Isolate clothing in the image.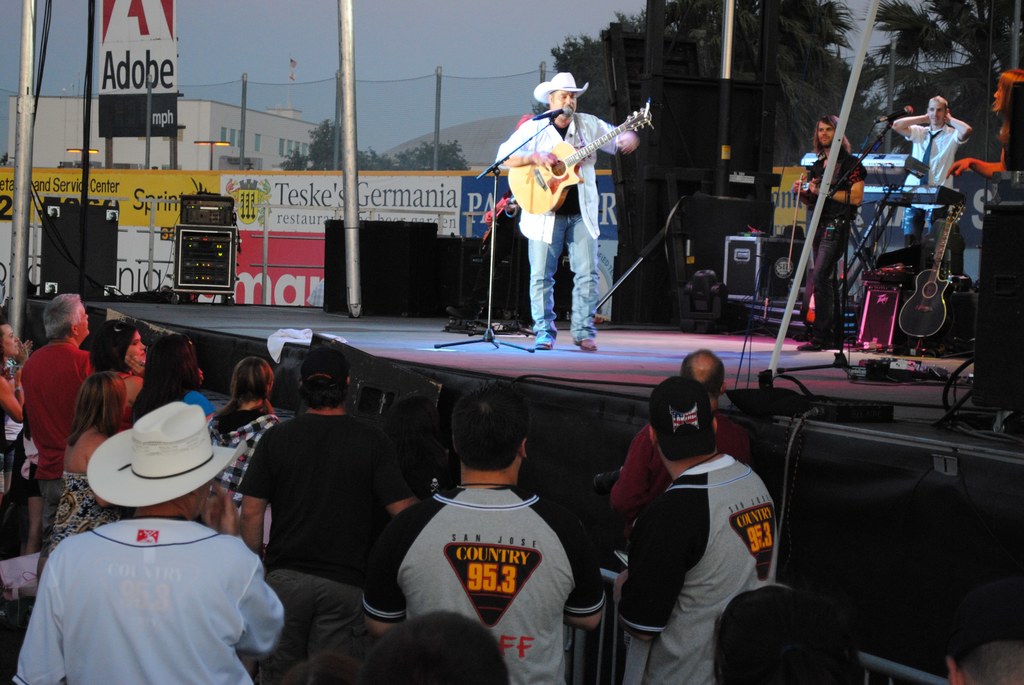
Isolated region: Rect(630, 453, 776, 681).
